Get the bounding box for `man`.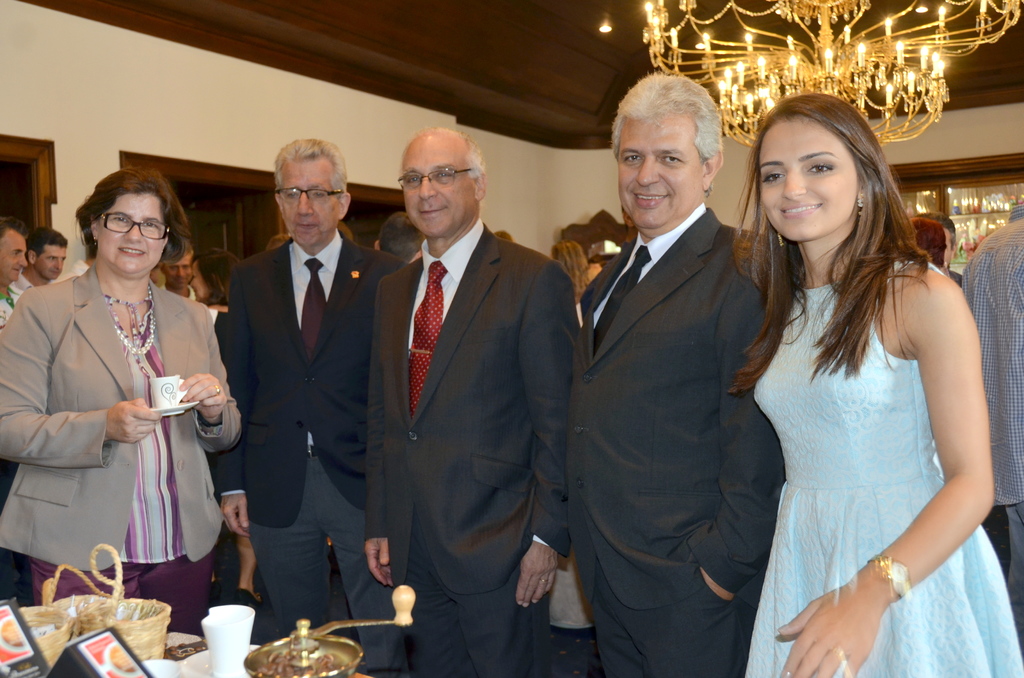
bbox=[0, 222, 28, 331].
